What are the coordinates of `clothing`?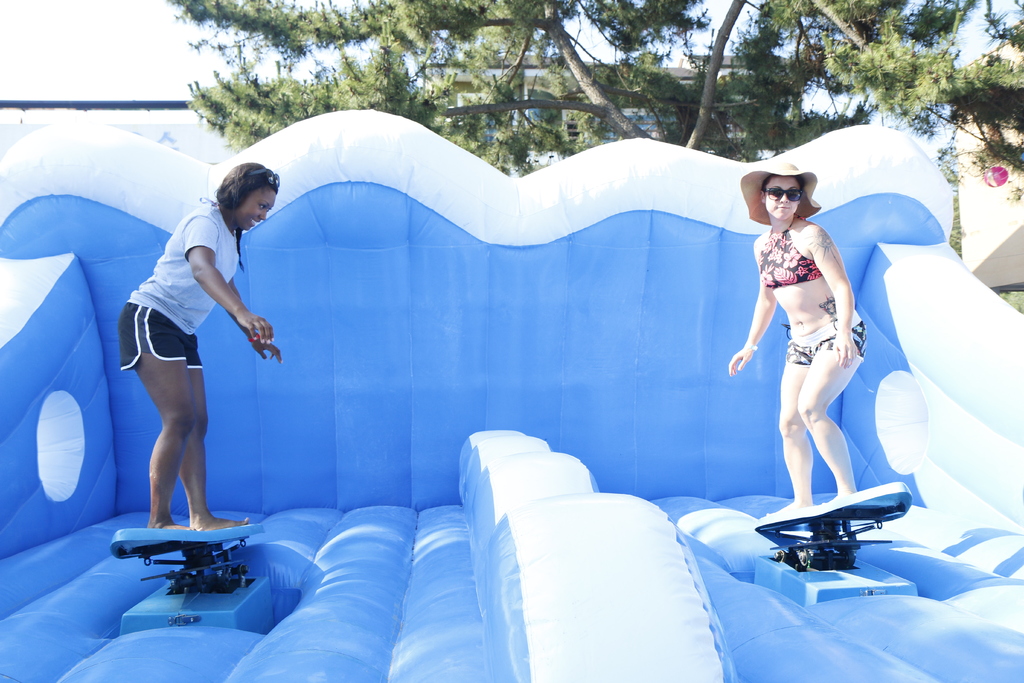
758, 212, 821, 296.
